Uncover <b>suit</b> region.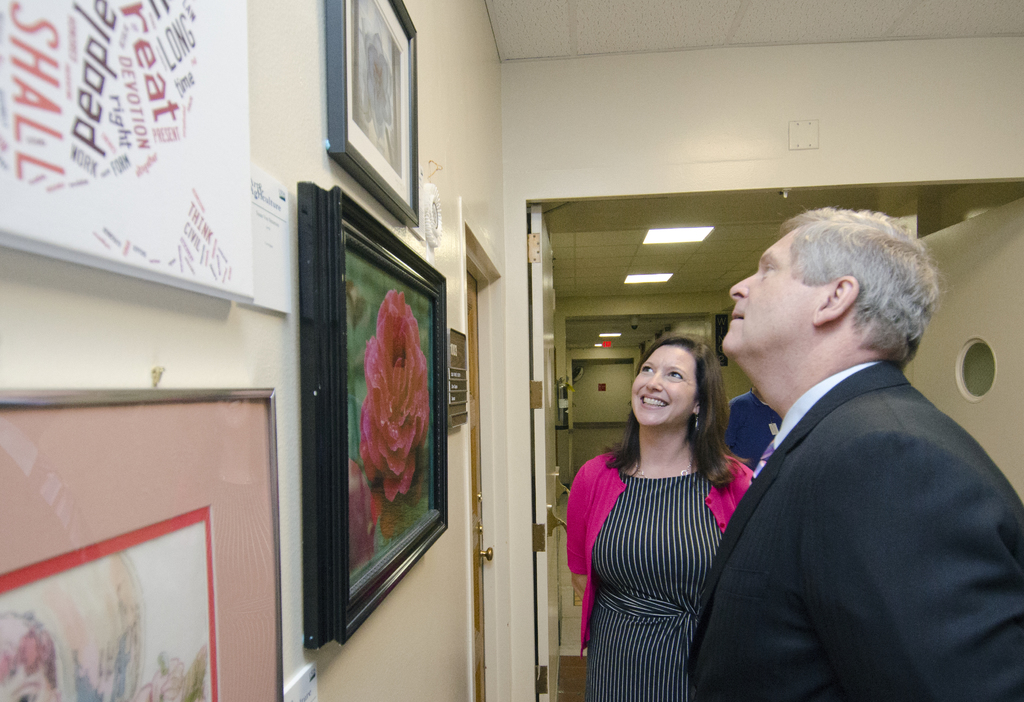
Uncovered: <bbox>685, 362, 1023, 701</bbox>.
